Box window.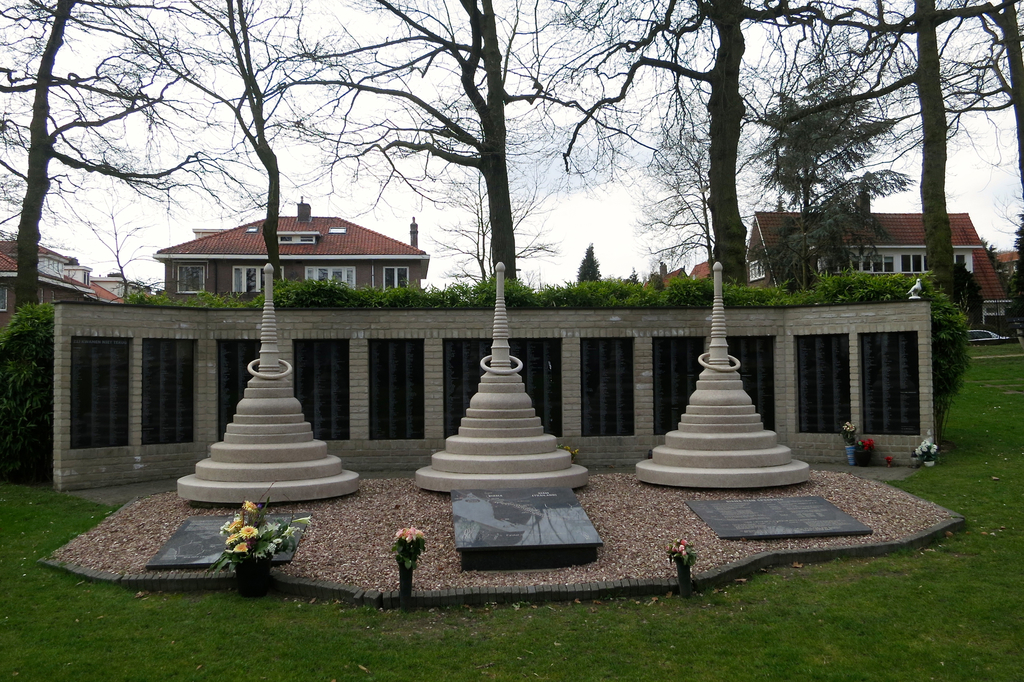
240/264/284/291.
